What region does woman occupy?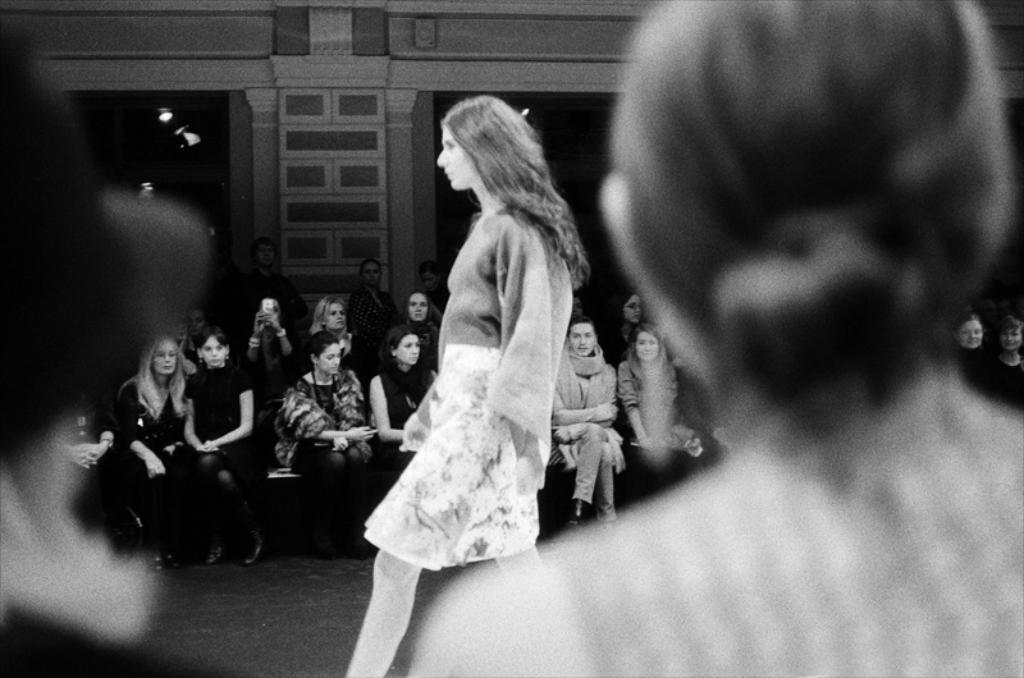
l=371, t=93, r=605, b=606.
